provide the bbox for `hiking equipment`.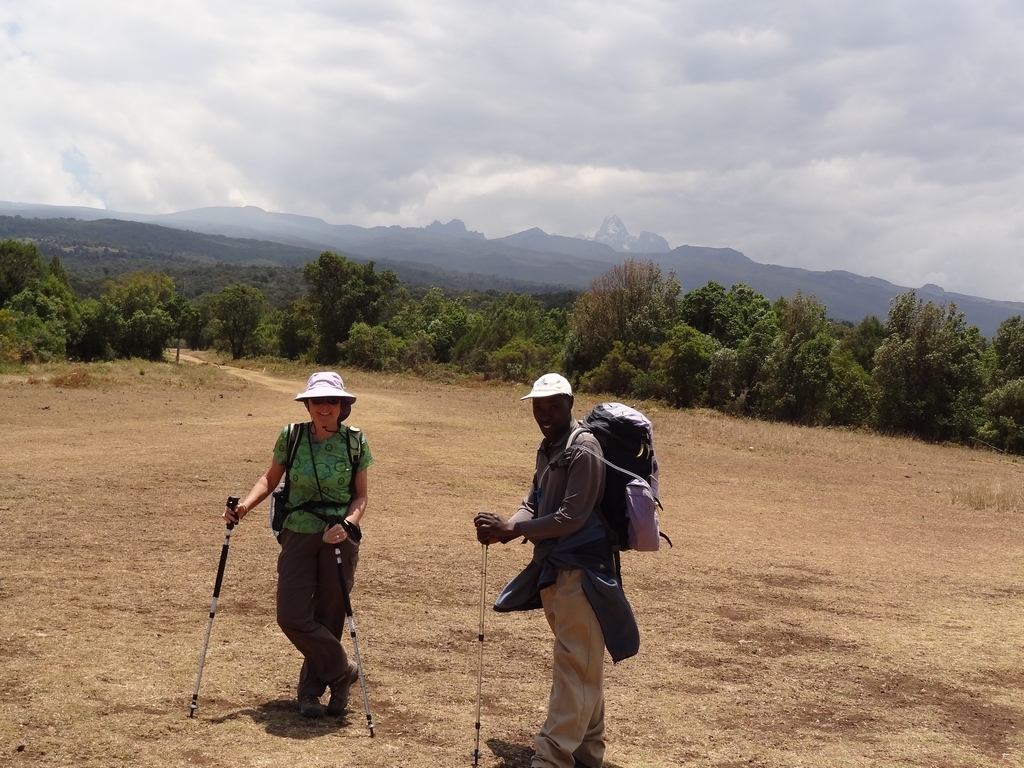
(left=469, top=539, right=489, bottom=767).
